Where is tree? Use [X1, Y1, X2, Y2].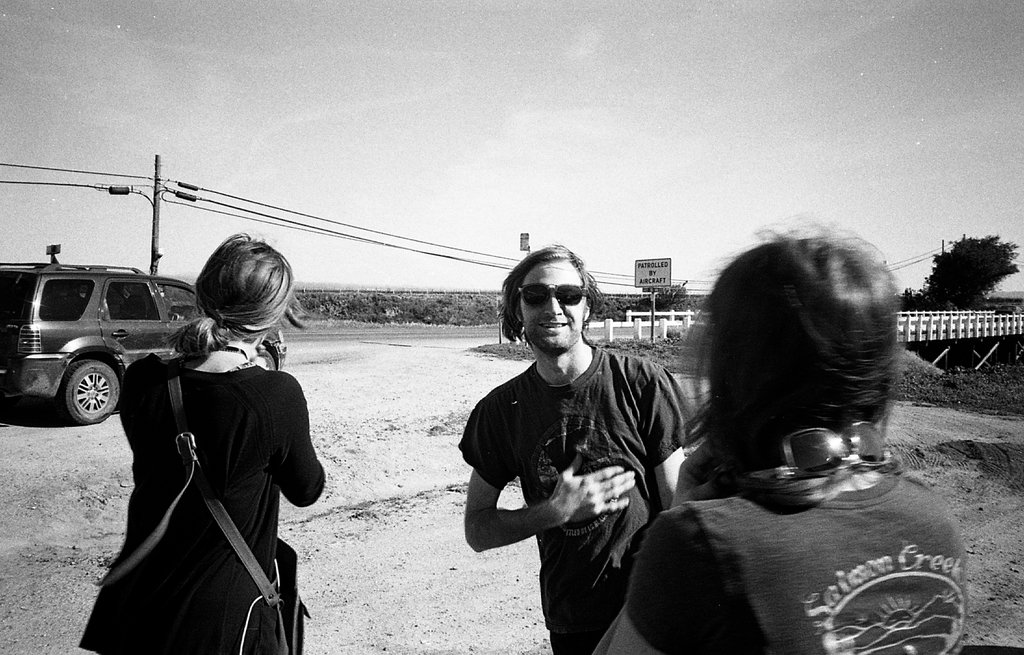
[898, 236, 1020, 311].
